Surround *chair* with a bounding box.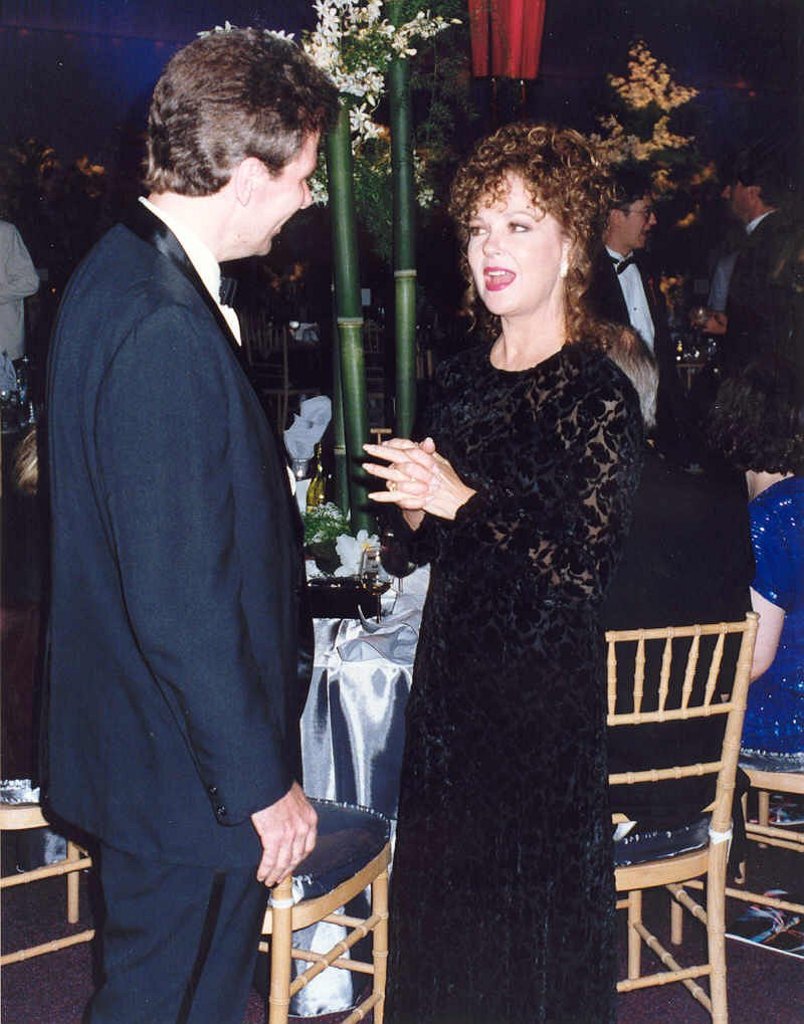
left=577, top=611, right=746, bottom=1022.
